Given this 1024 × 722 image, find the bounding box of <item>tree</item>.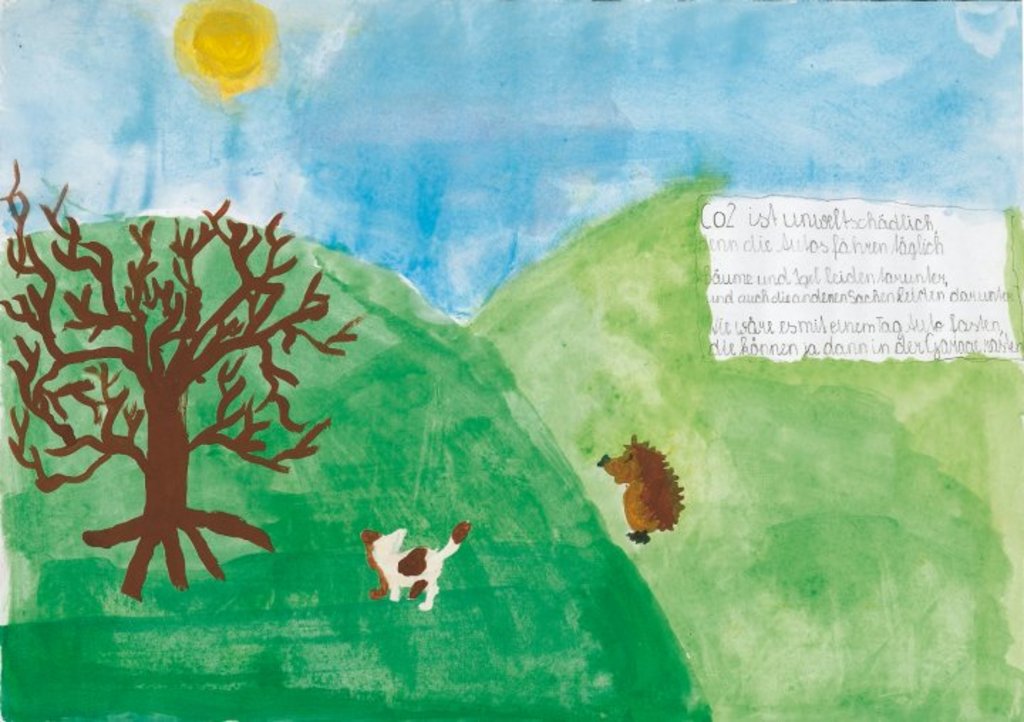
[x1=14, y1=178, x2=395, y2=611].
